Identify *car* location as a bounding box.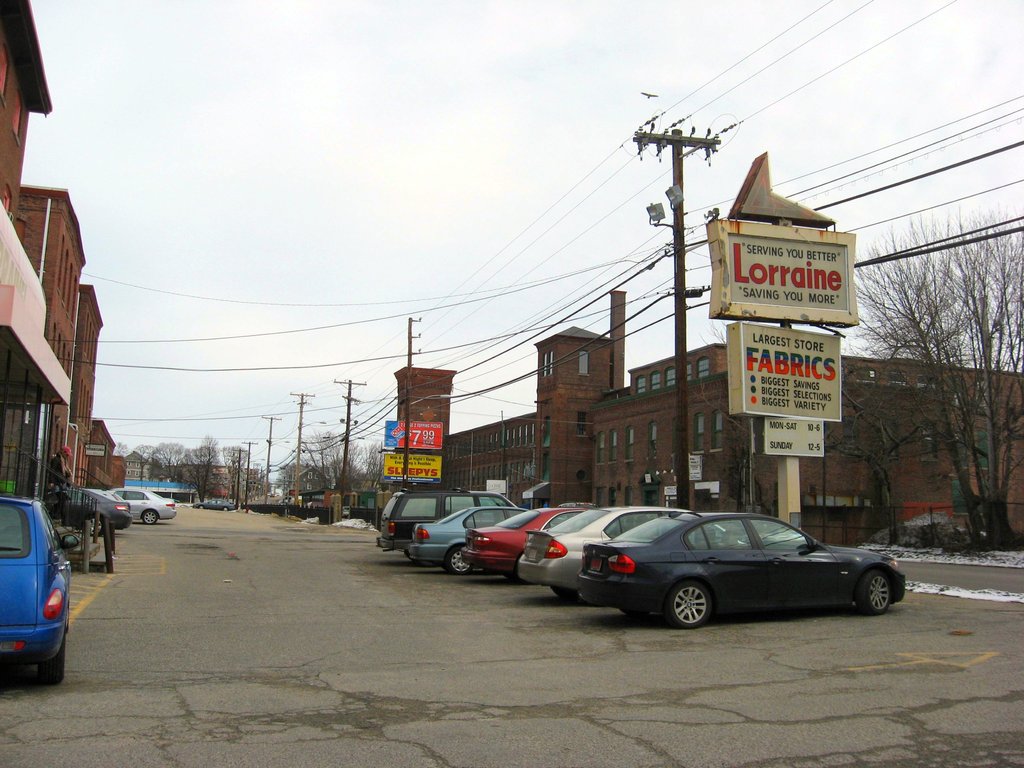
579 509 904 622.
